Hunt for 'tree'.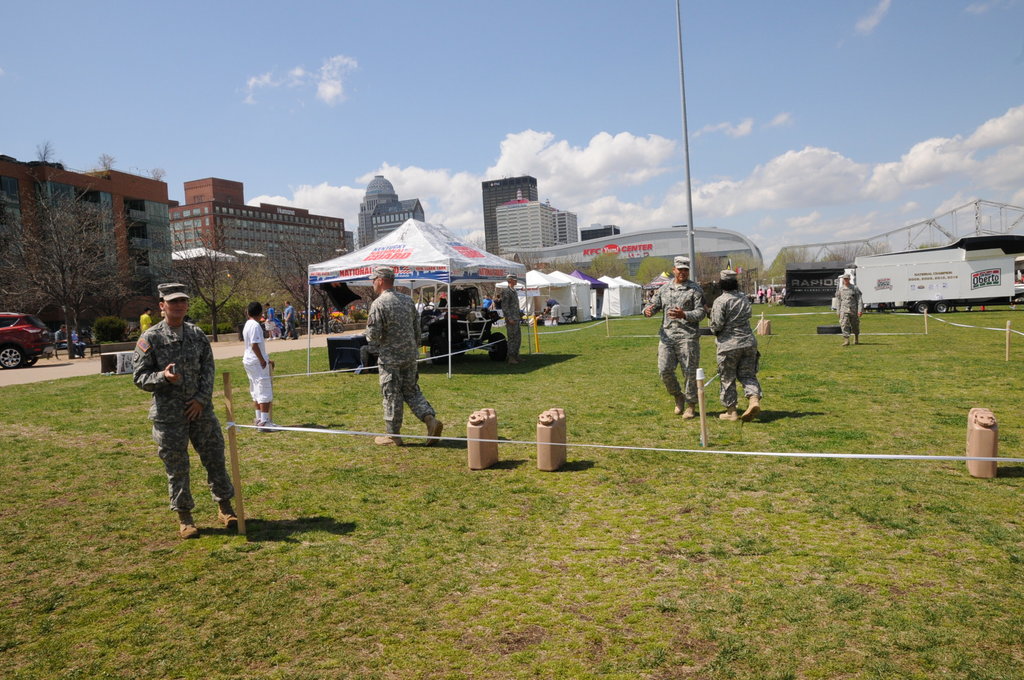
Hunted down at crop(741, 249, 796, 289).
